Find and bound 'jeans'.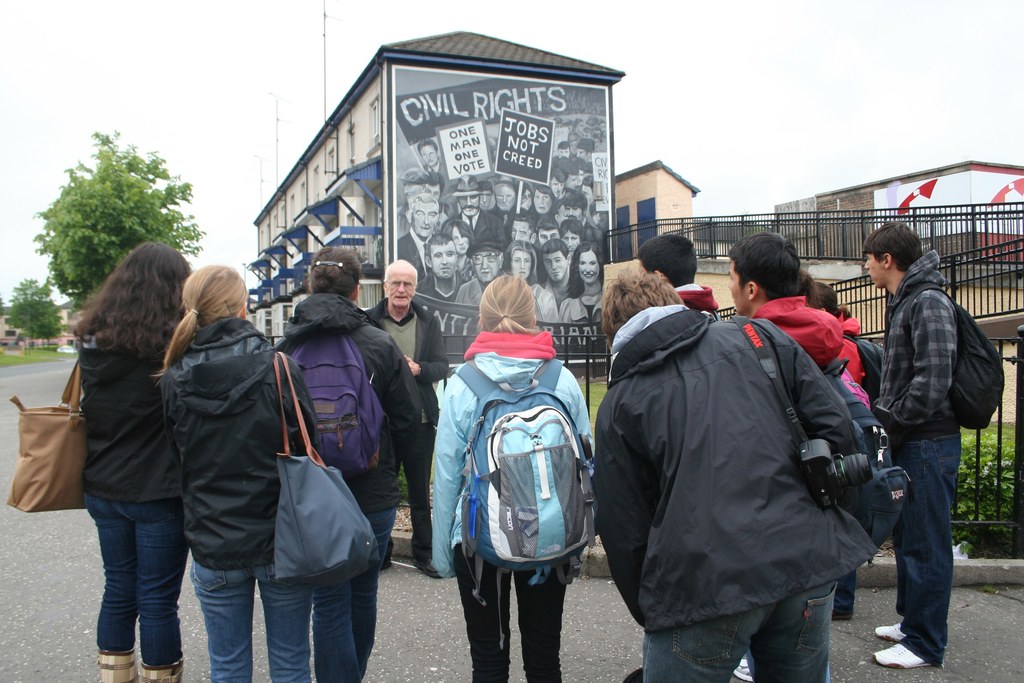
Bound: pyautogui.locateOnScreen(890, 437, 963, 667).
